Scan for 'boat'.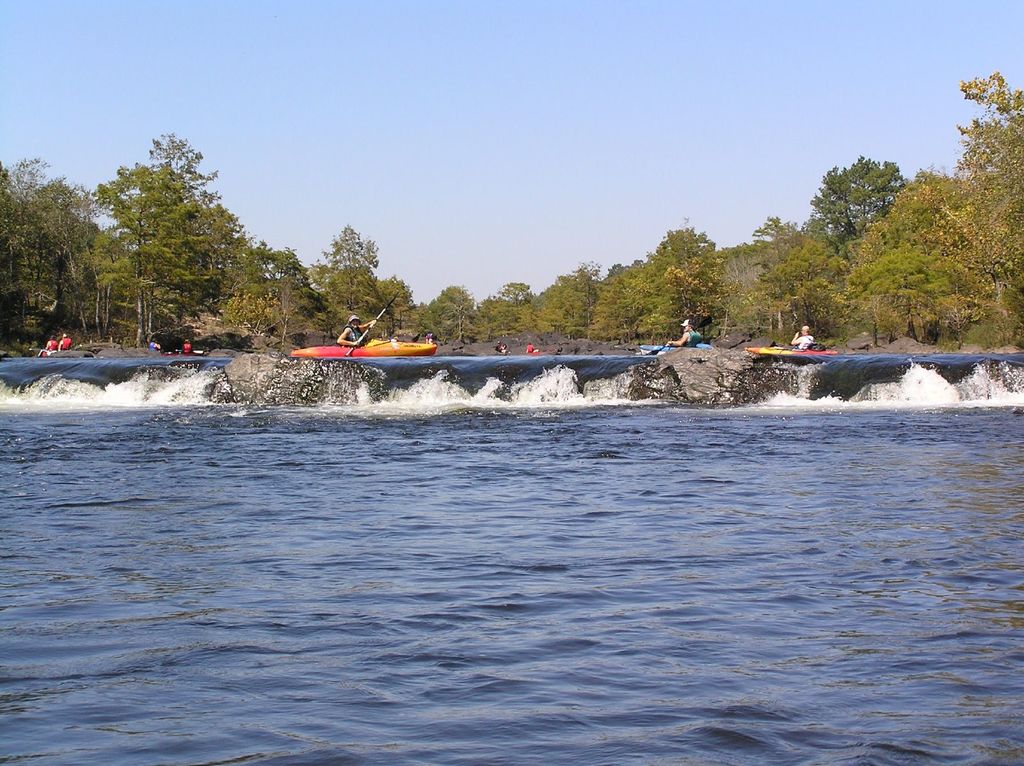
Scan result: (left=162, top=346, right=205, bottom=359).
